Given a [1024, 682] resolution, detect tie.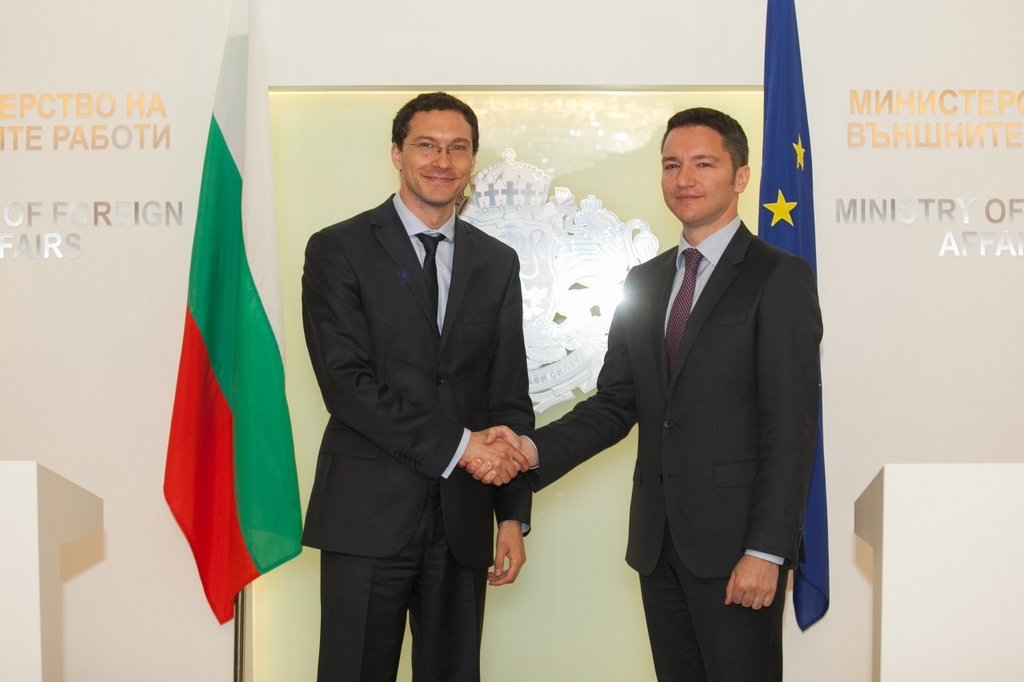
BBox(662, 250, 713, 382).
